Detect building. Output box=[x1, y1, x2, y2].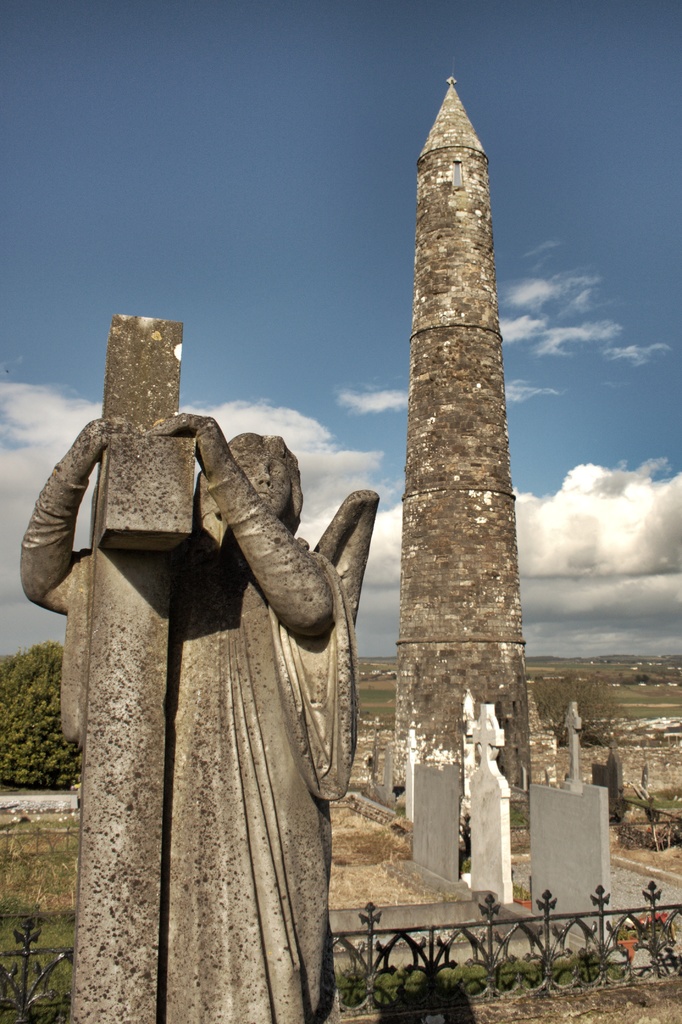
box=[389, 72, 531, 791].
